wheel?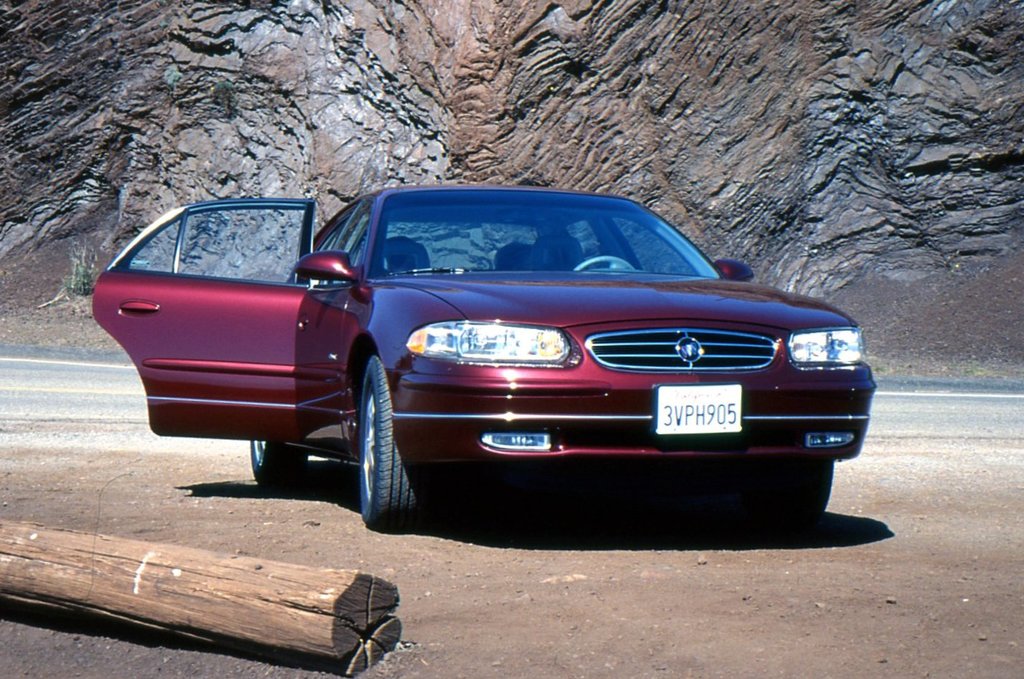
BBox(757, 459, 830, 527)
